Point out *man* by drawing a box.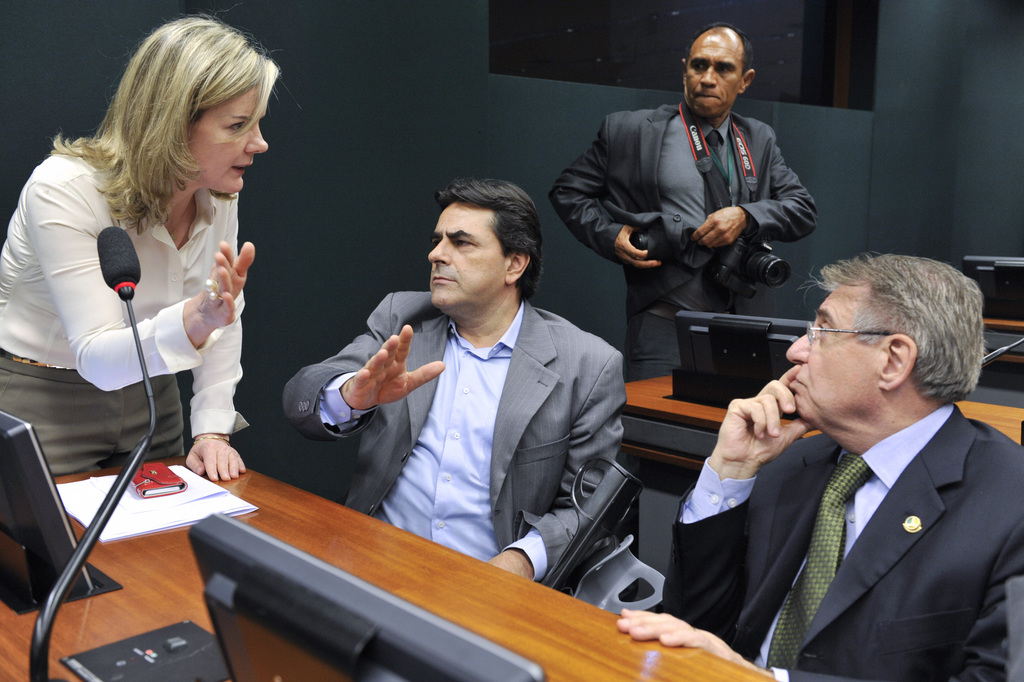
{"left": 549, "top": 22, "right": 813, "bottom": 387}.
